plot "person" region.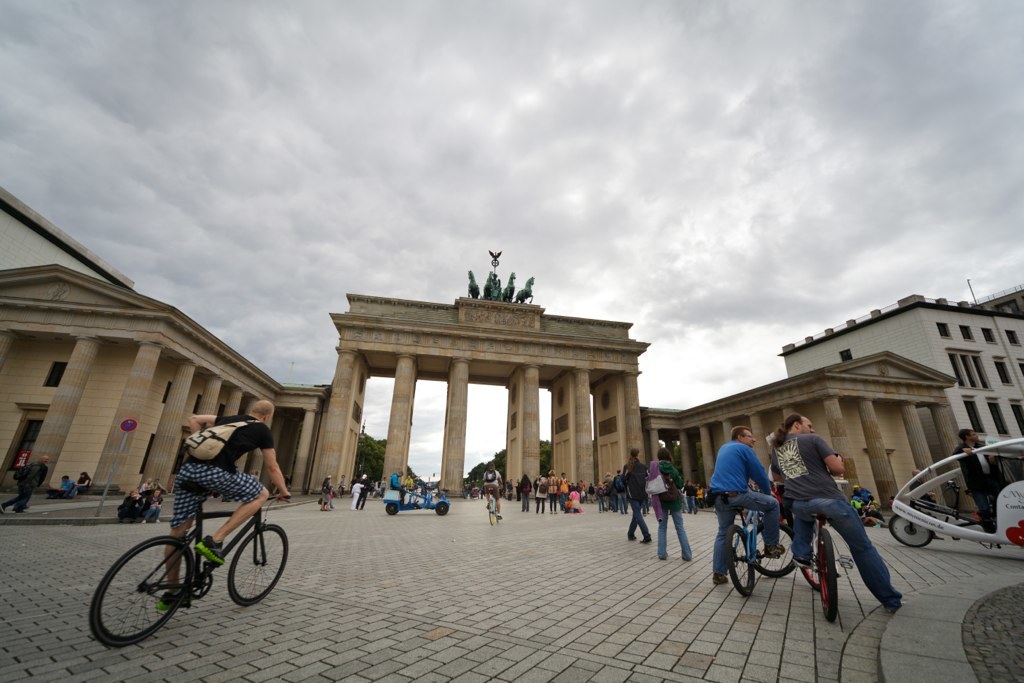
Plotted at [143, 482, 168, 523].
